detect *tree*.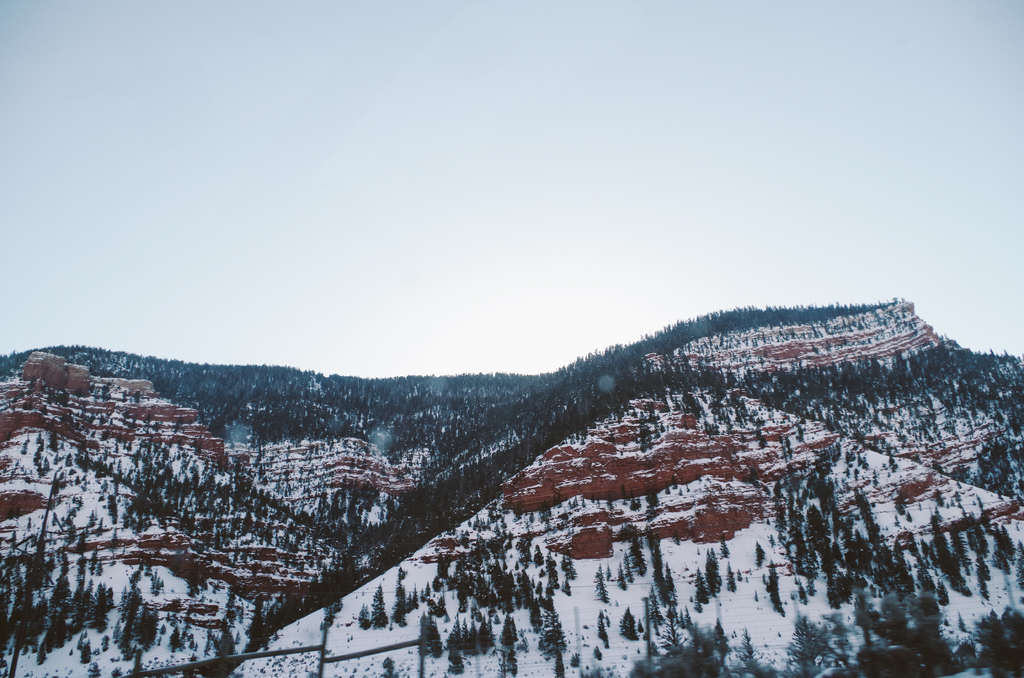
Detected at 370/581/393/624.
